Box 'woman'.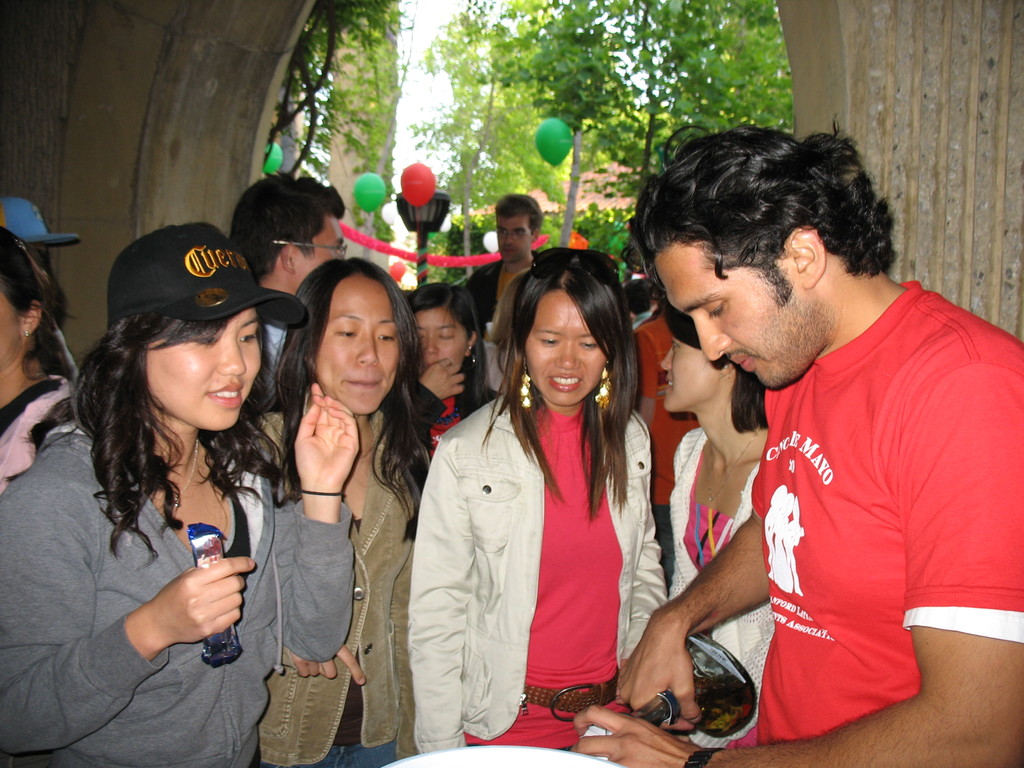
x1=0 y1=219 x2=359 y2=767.
